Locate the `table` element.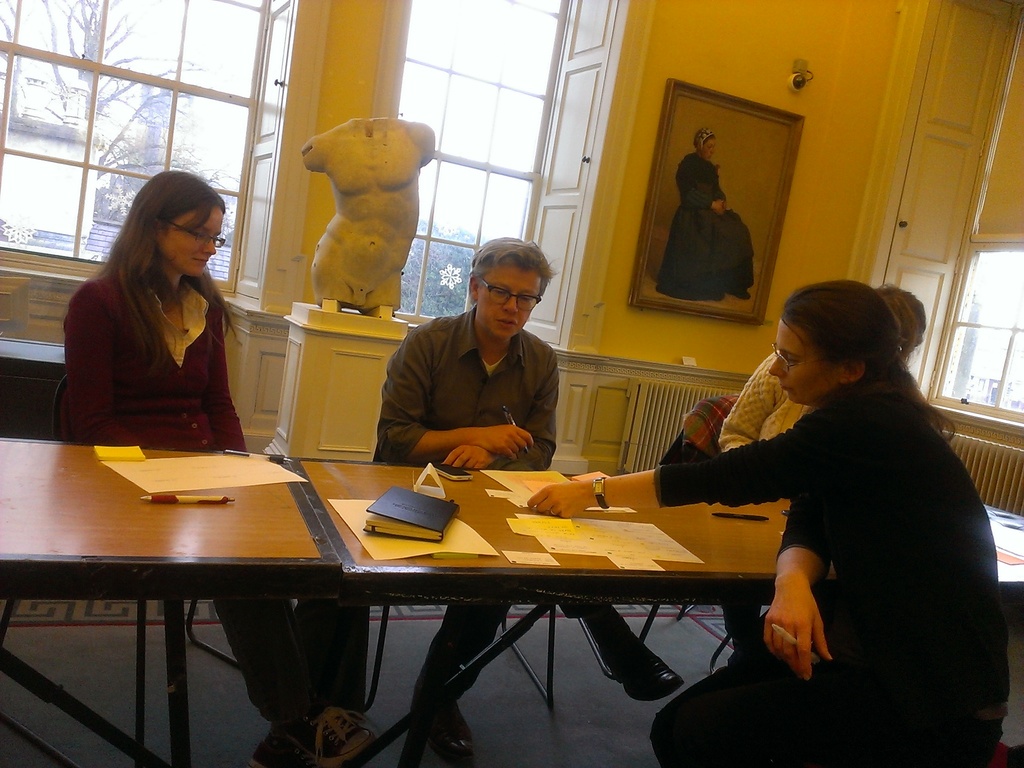
Element bbox: left=292, top=454, right=1023, bottom=765.
